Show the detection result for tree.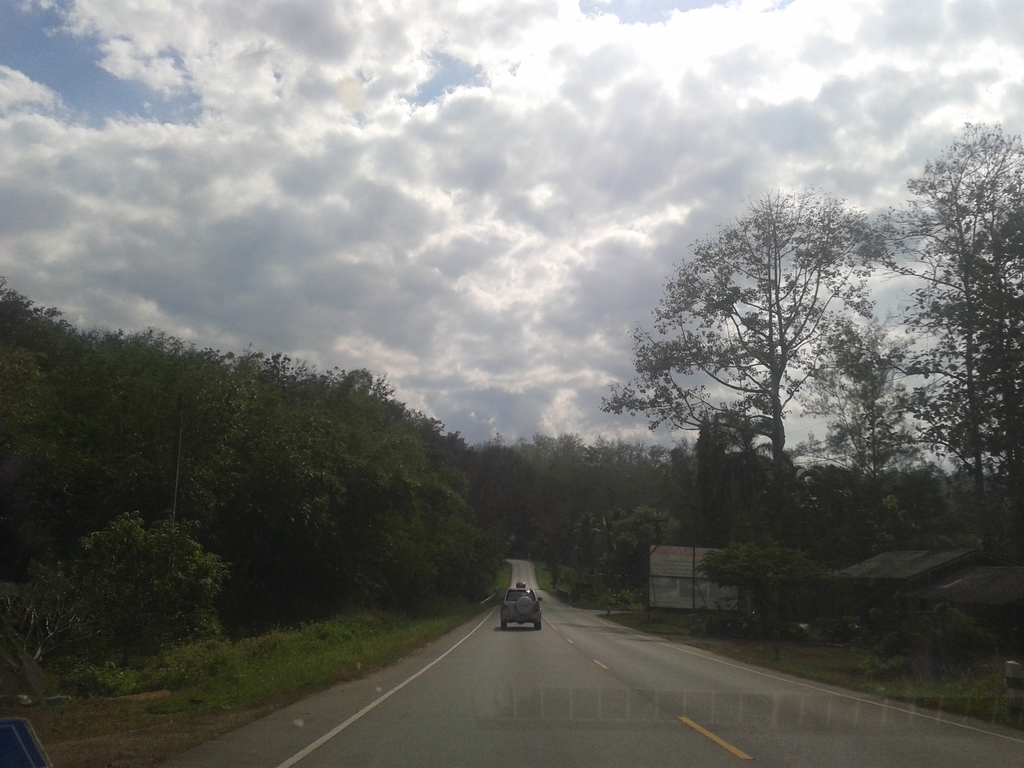
l=589, t=183, r=889, b=541.
